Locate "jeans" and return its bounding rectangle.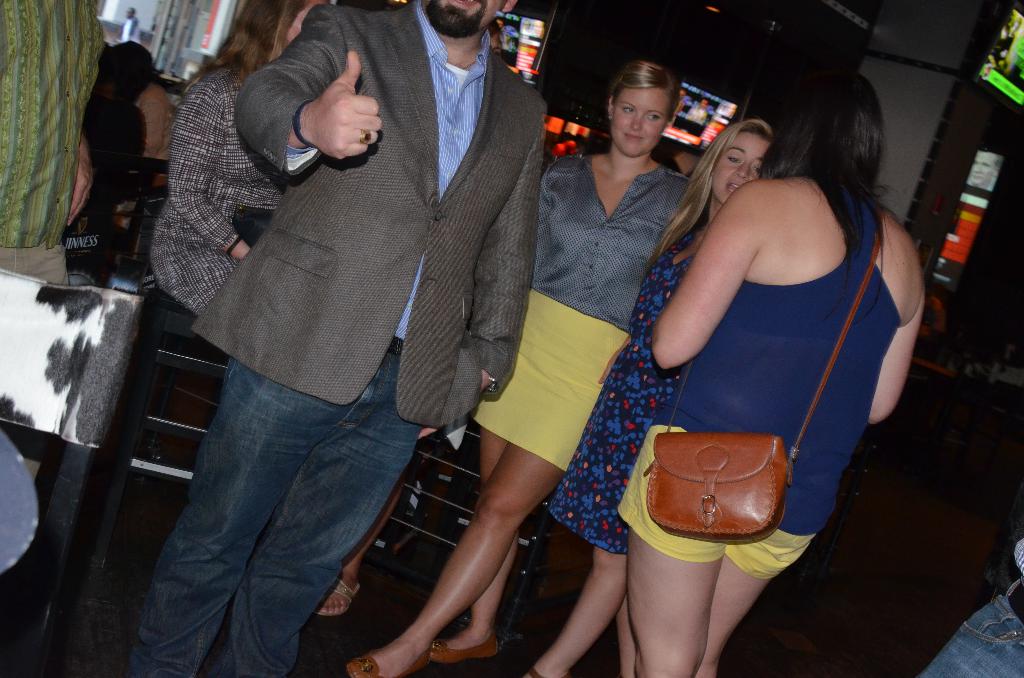
[x1=918, y1=575, x2=1023, y2=677].
